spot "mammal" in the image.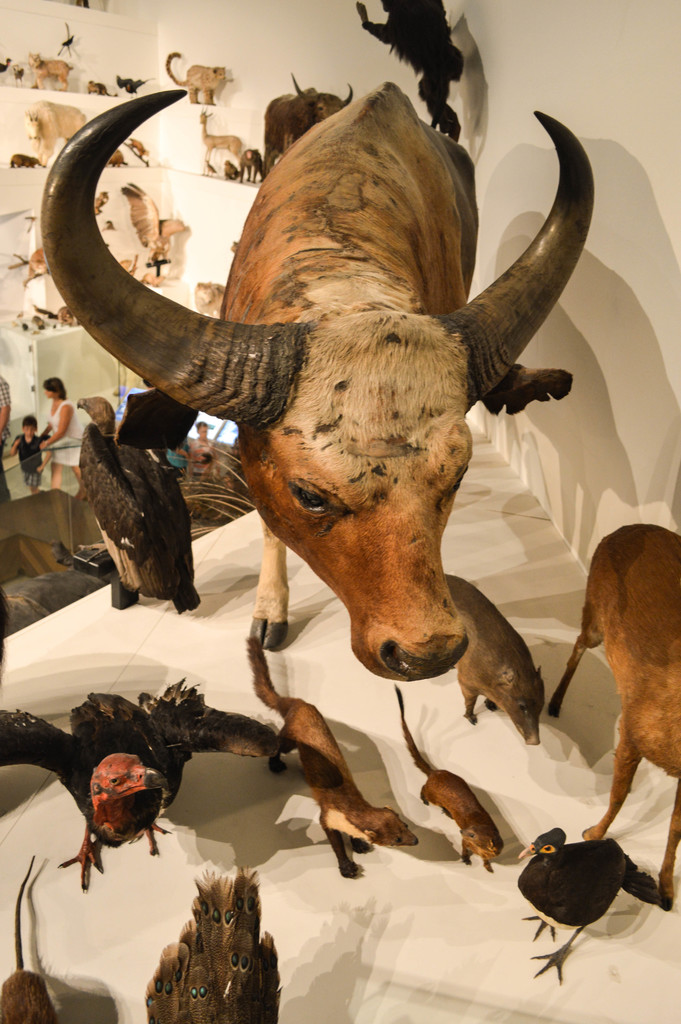
"mammal" found at select_region(28, 51, 69, 88).
